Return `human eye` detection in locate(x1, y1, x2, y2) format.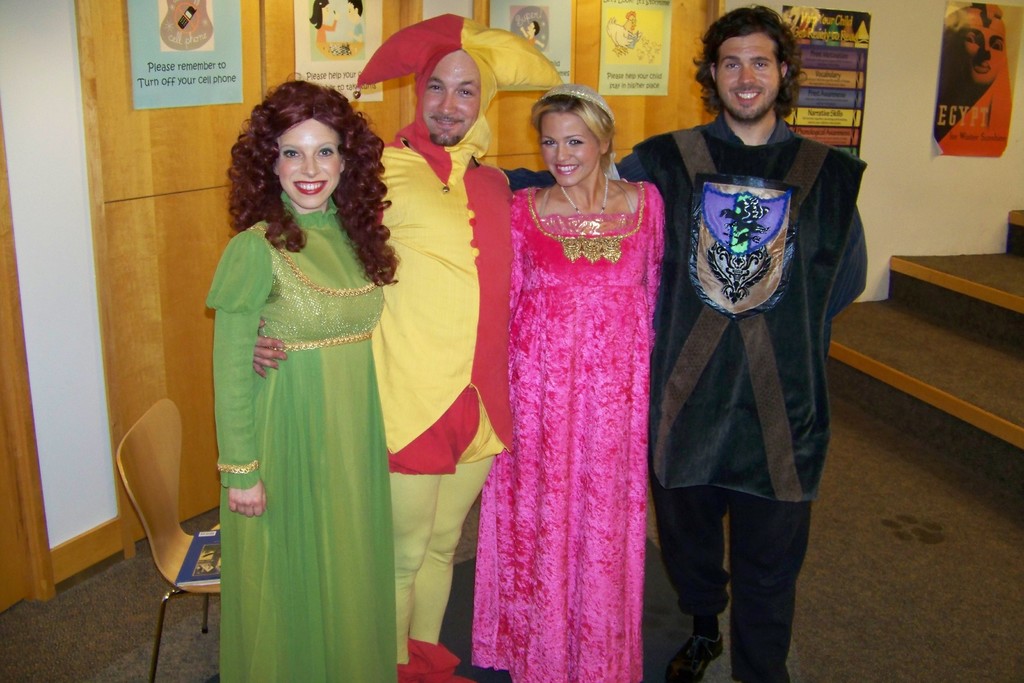
locate(424, 78, 444, 94).
